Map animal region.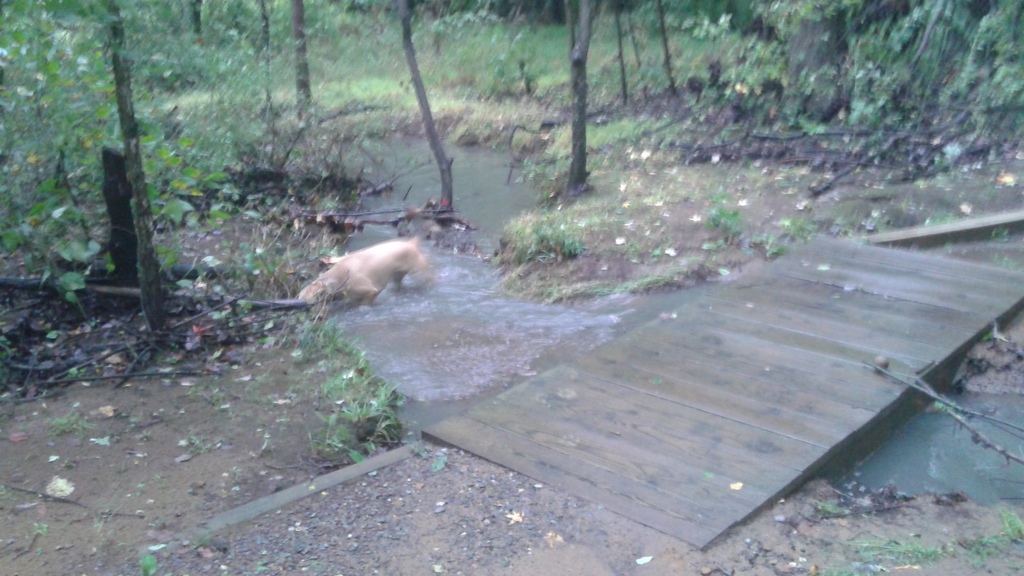
Mapped to Rect(292, 232, 439, 318).
